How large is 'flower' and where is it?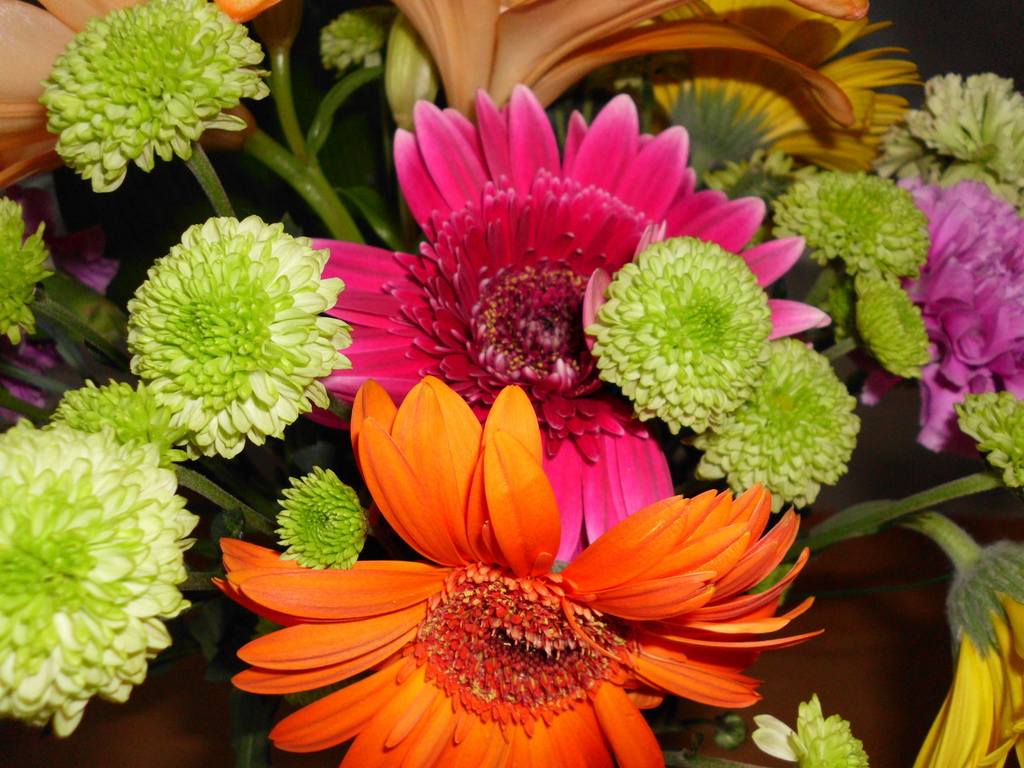
Bounding box: 906,540,1023,767.
